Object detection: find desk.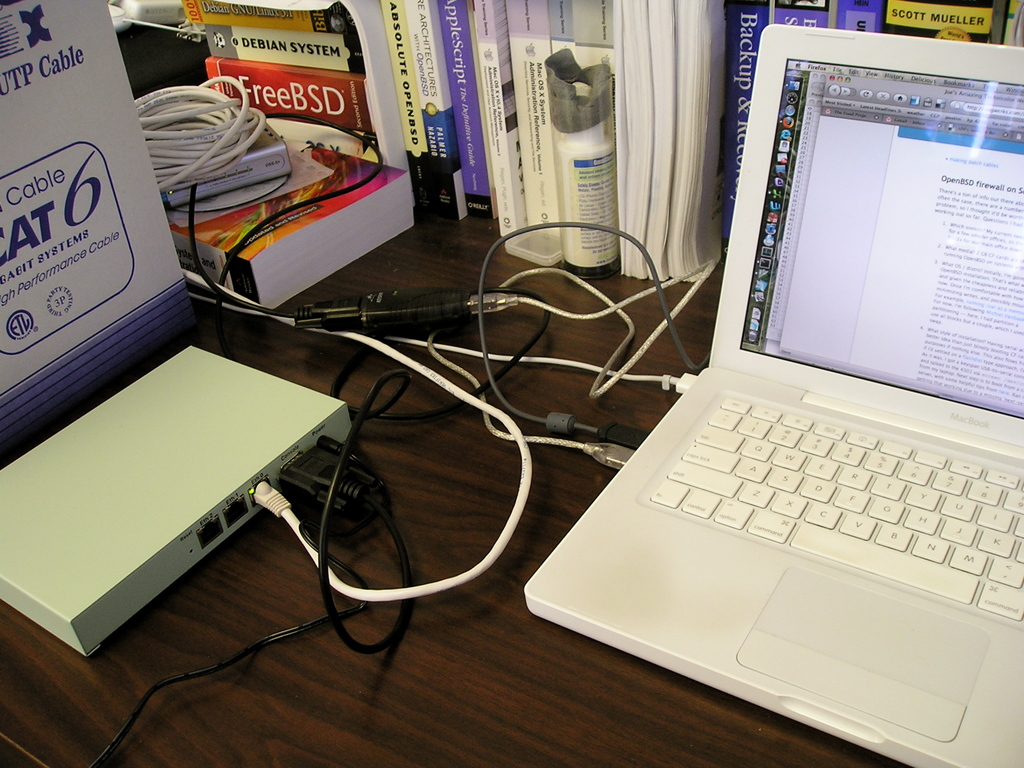
x1=0, y1=20, x2=915, y2=767.
